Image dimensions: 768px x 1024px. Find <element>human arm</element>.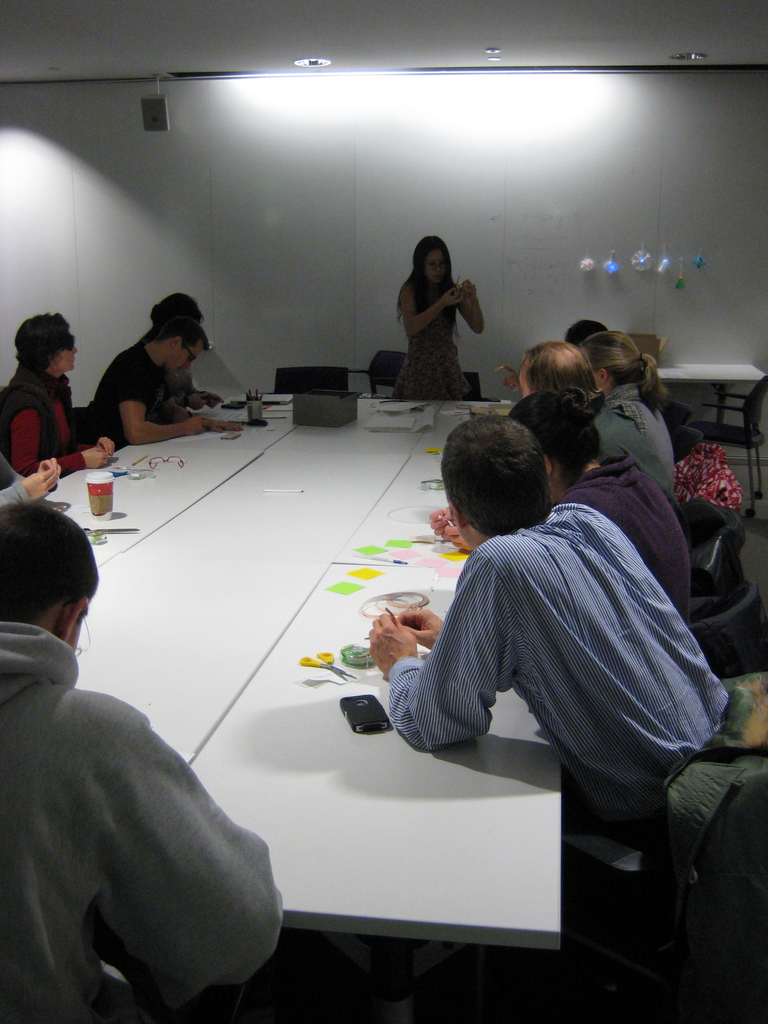
0 449 55 484.
